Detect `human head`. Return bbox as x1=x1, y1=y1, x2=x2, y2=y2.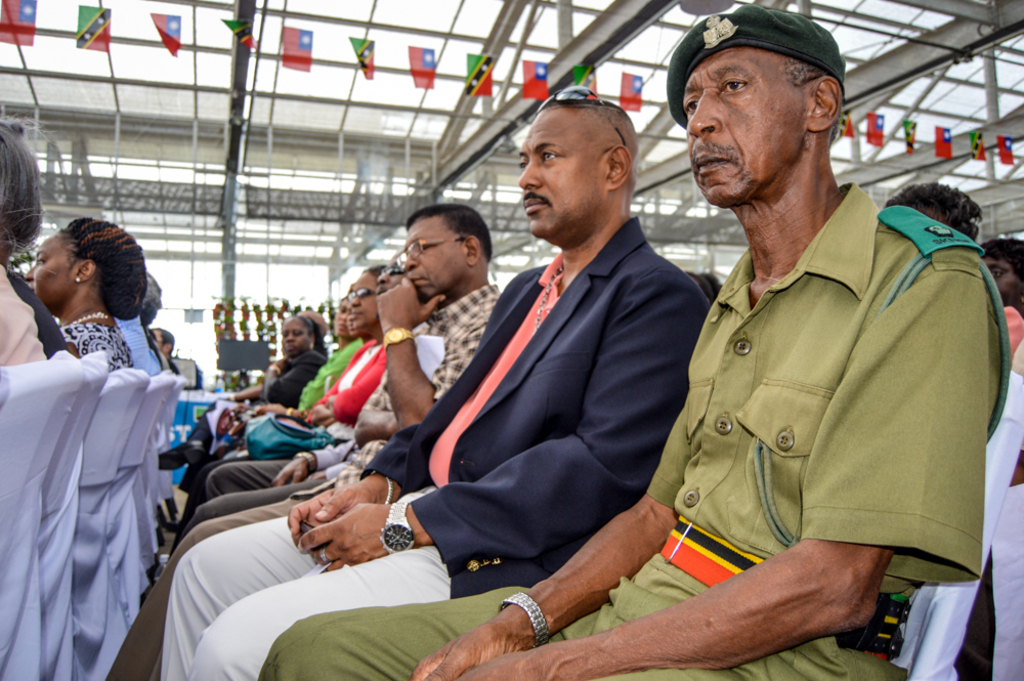
x1=376, y1=246, x2=409, y2=299.
